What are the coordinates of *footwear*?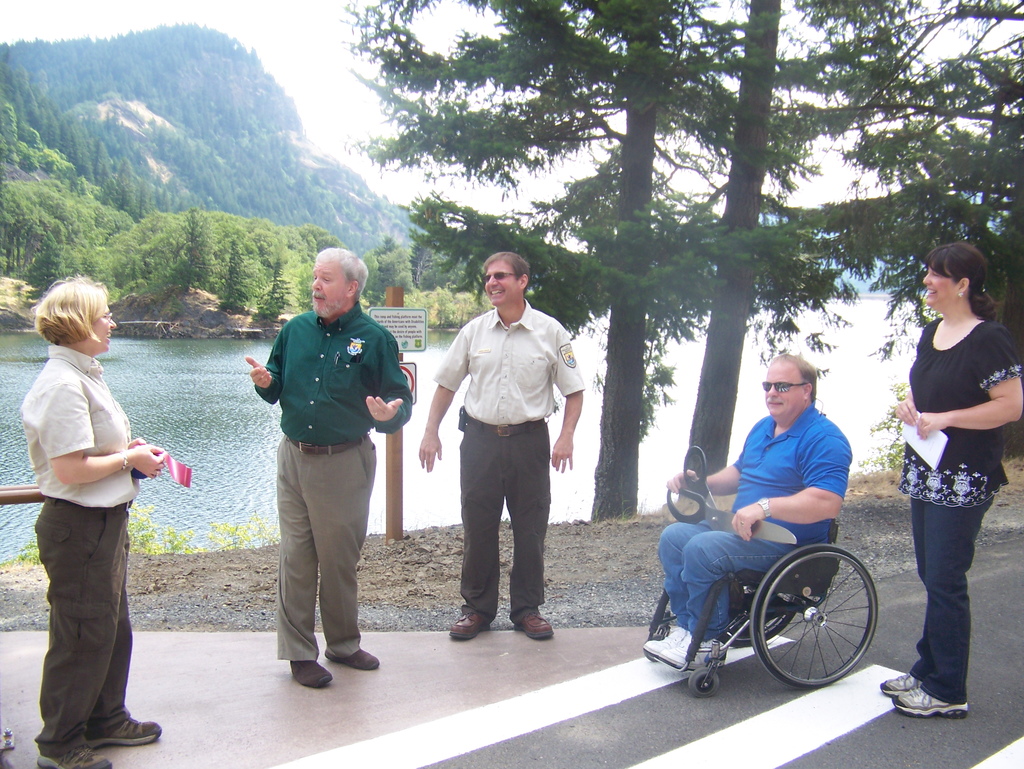
x1=326, y1=649, x2=379, y2=671.
